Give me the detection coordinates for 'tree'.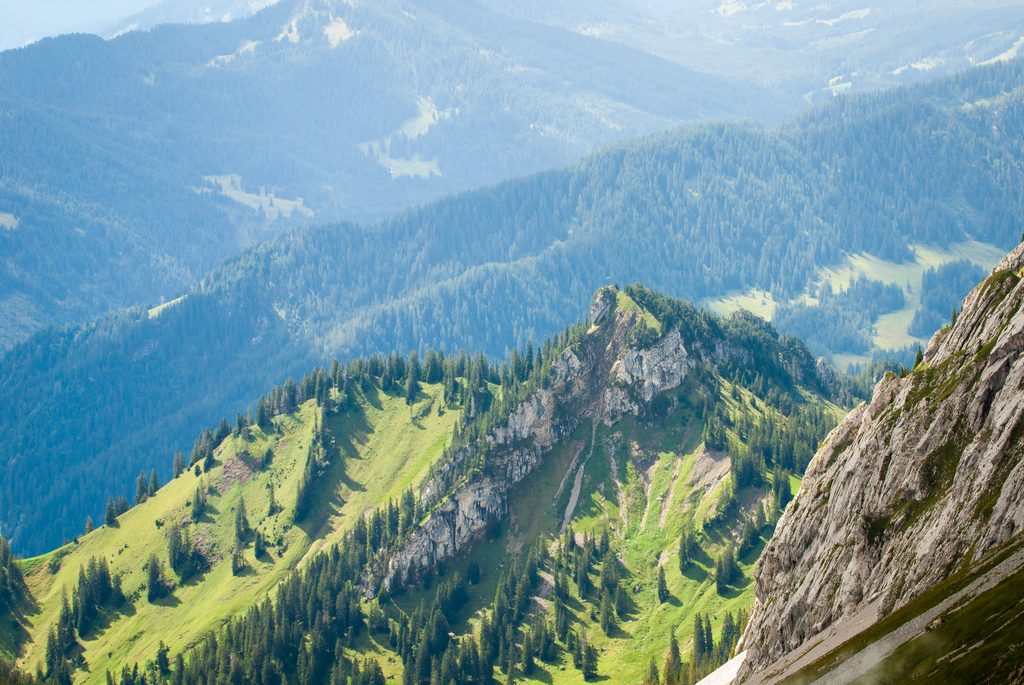
654, 566, 672, 606.
